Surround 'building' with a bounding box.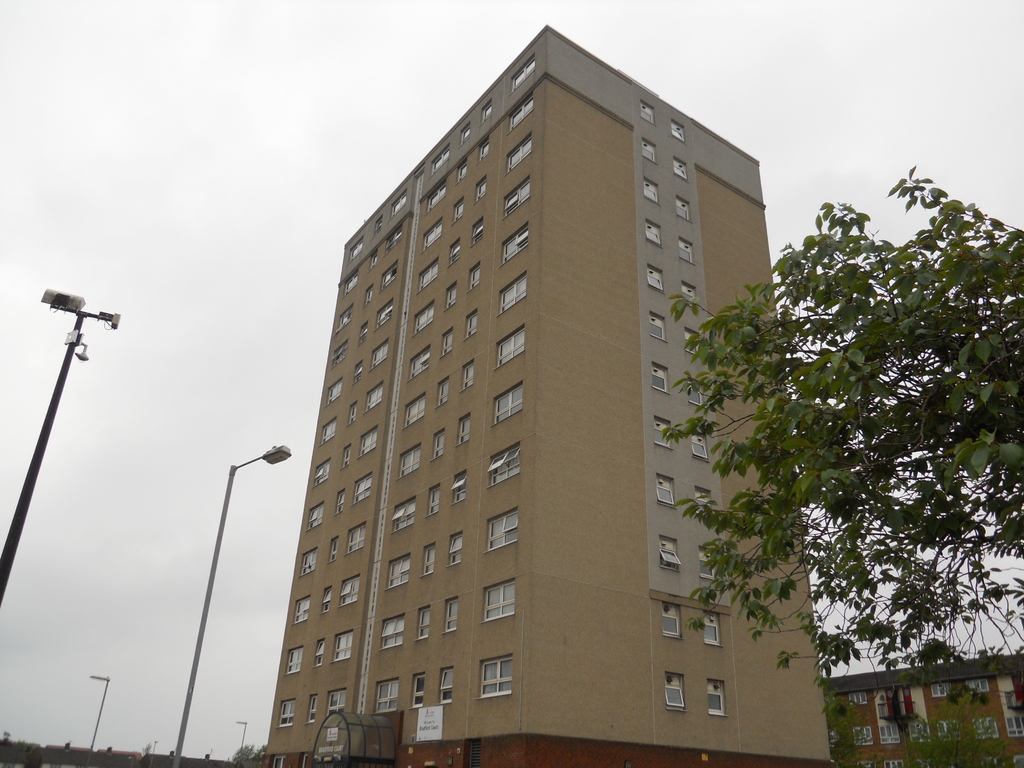
Rect(826, 653, 1023, 767).
